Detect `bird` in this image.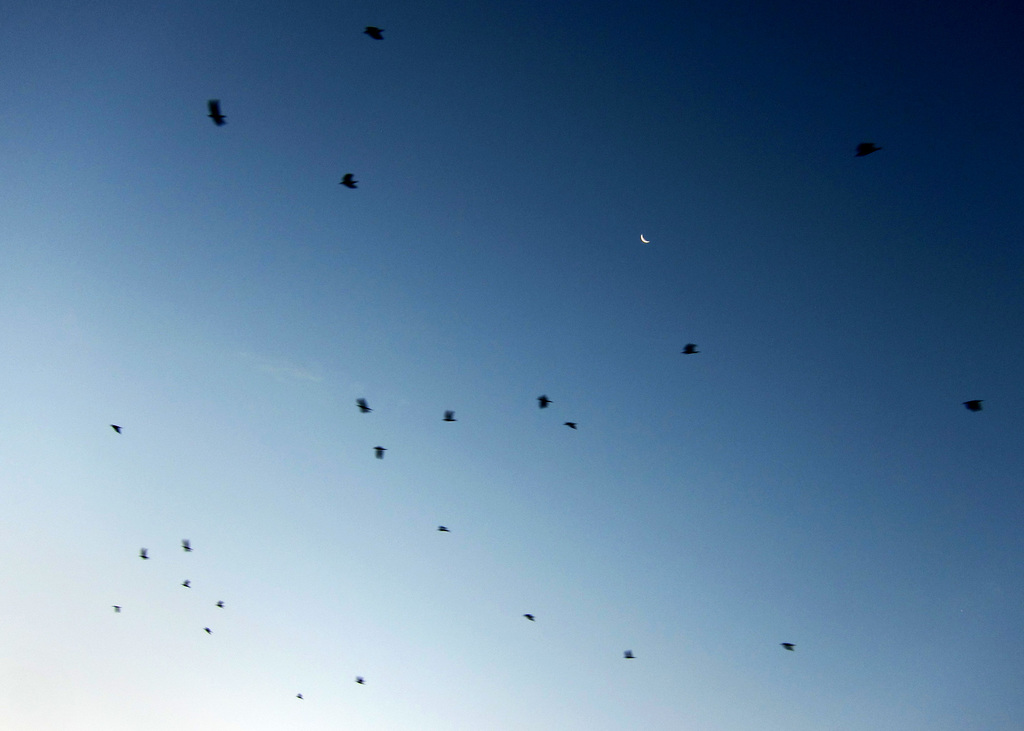
Detection: box=[372, 445, 388, 457].
